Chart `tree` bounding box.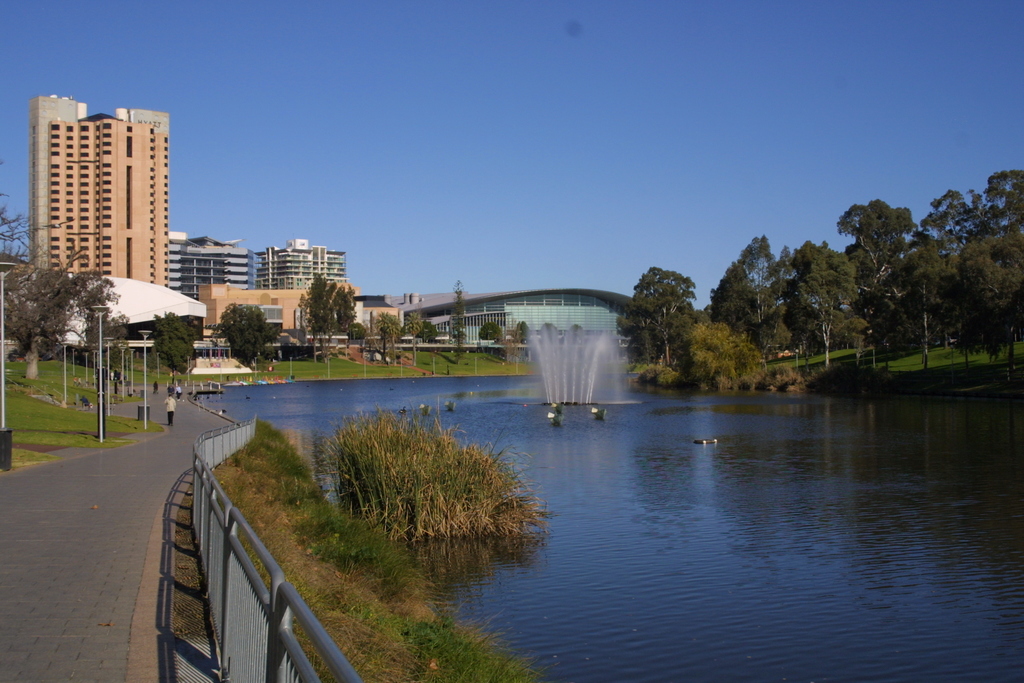
Charted: {"left": 618, "top": 265, "right": 695, "bottom": 381}.
